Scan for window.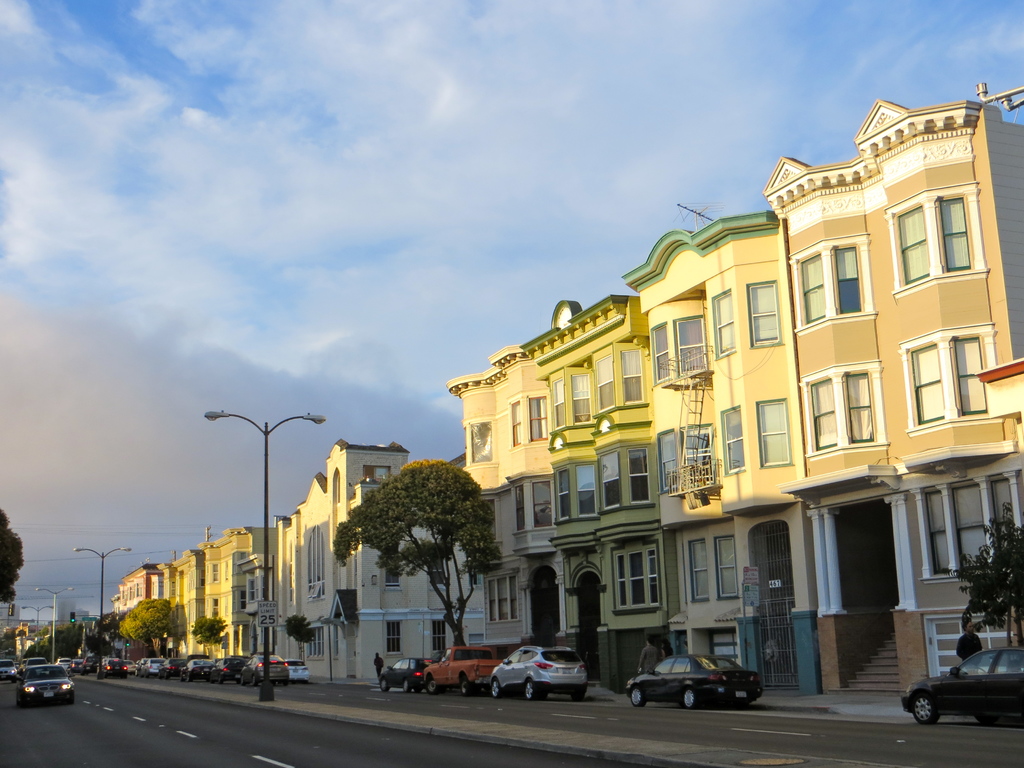
Scan result: box(513, 399, 520, 442).
